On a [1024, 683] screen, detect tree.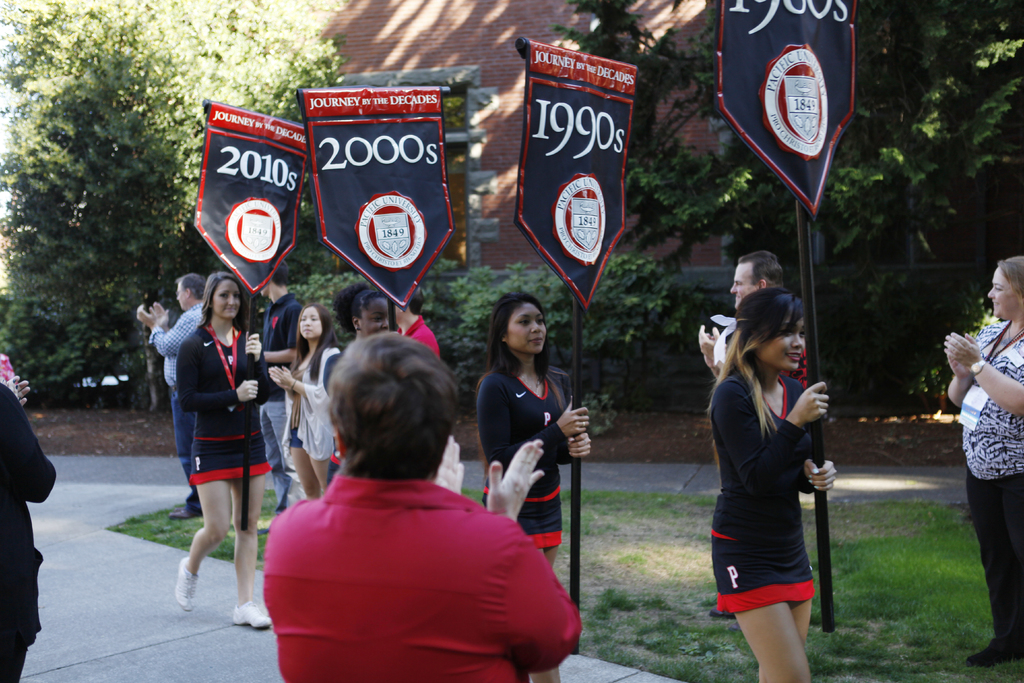
bbox=[543, 0, 1023, 413].
